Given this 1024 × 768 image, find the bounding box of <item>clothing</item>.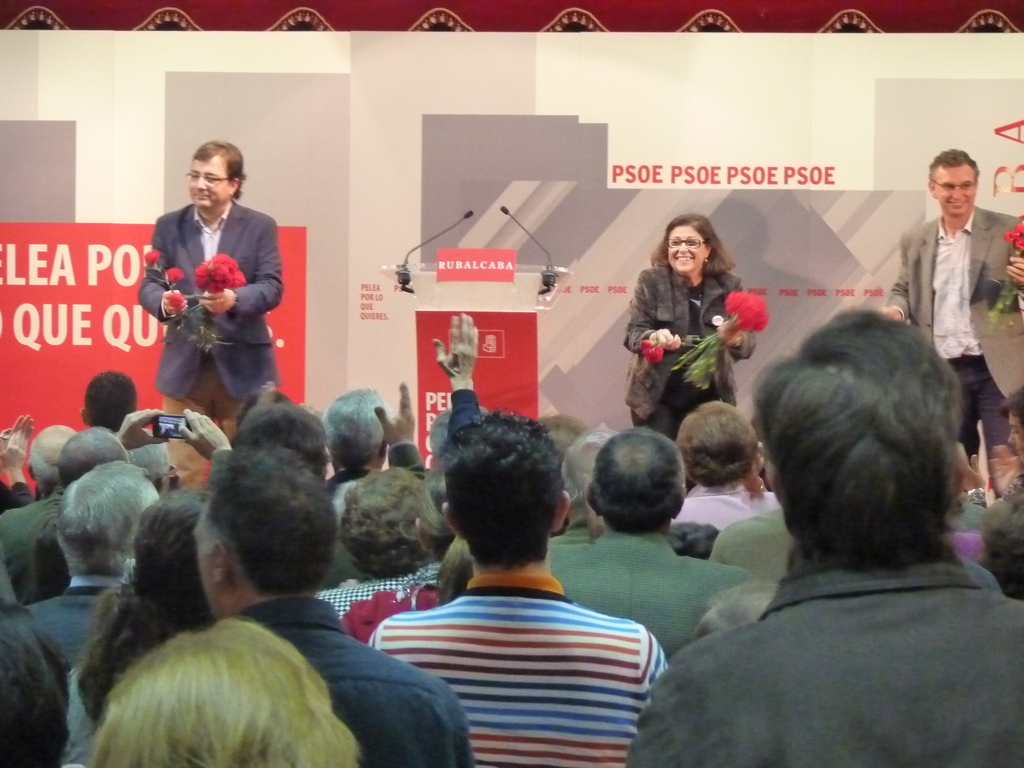
region(0, 484, 76, 609).
